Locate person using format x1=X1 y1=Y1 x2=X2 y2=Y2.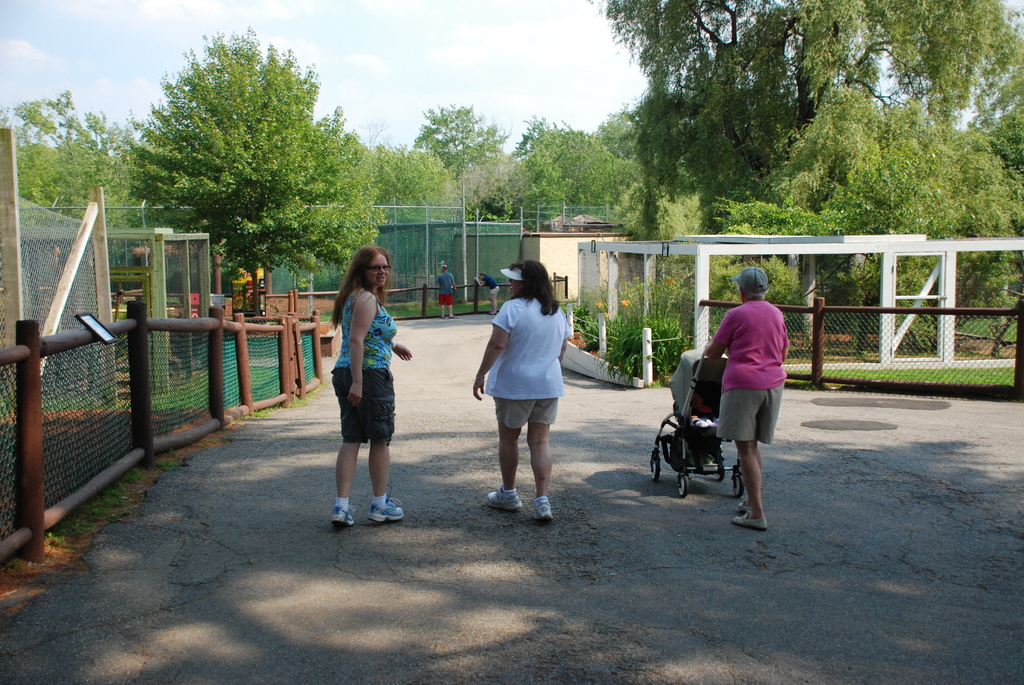
x1=470 y1=262 x2=568 y2=514.
